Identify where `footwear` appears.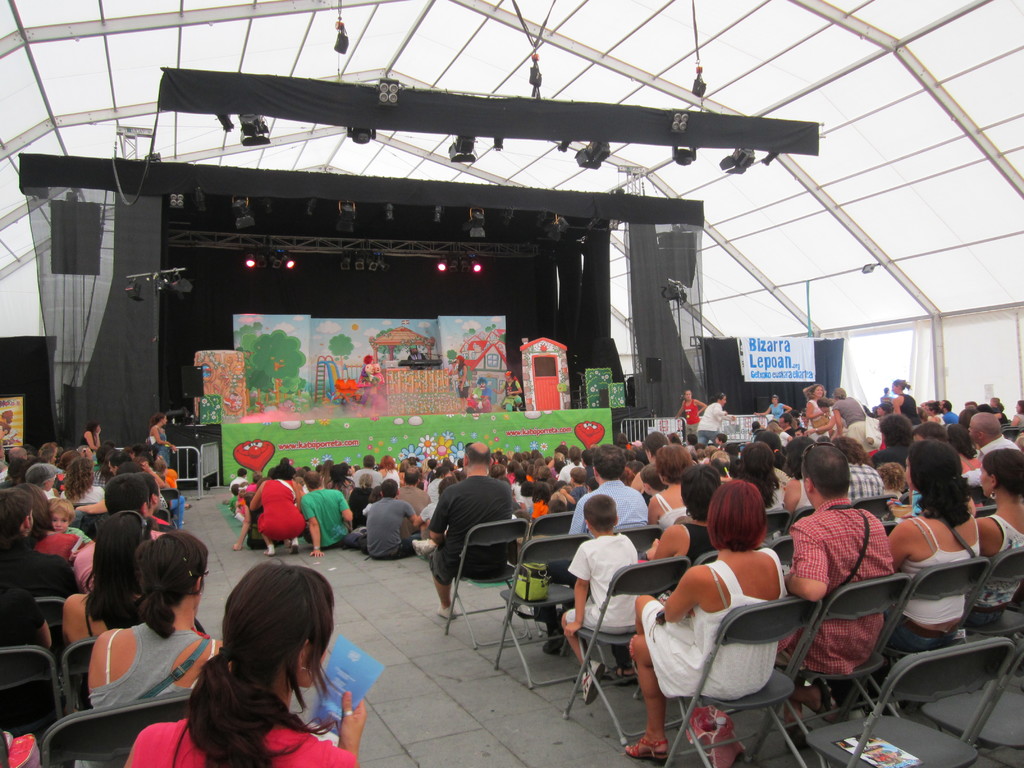
Appears at [626, 741, 666, 757].
